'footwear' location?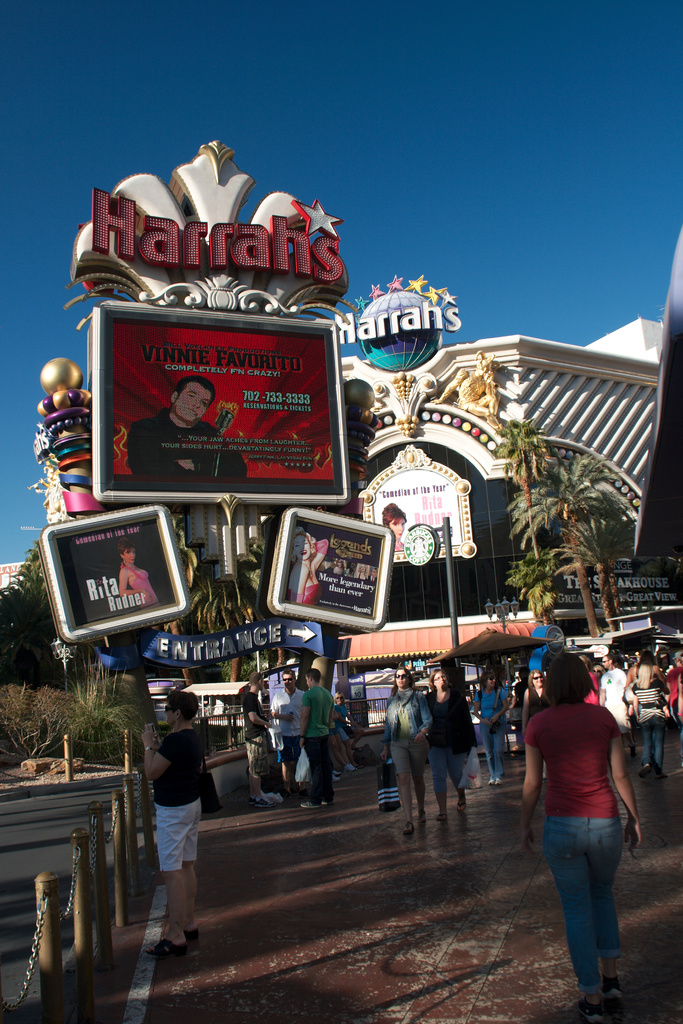
604 975 621 999
